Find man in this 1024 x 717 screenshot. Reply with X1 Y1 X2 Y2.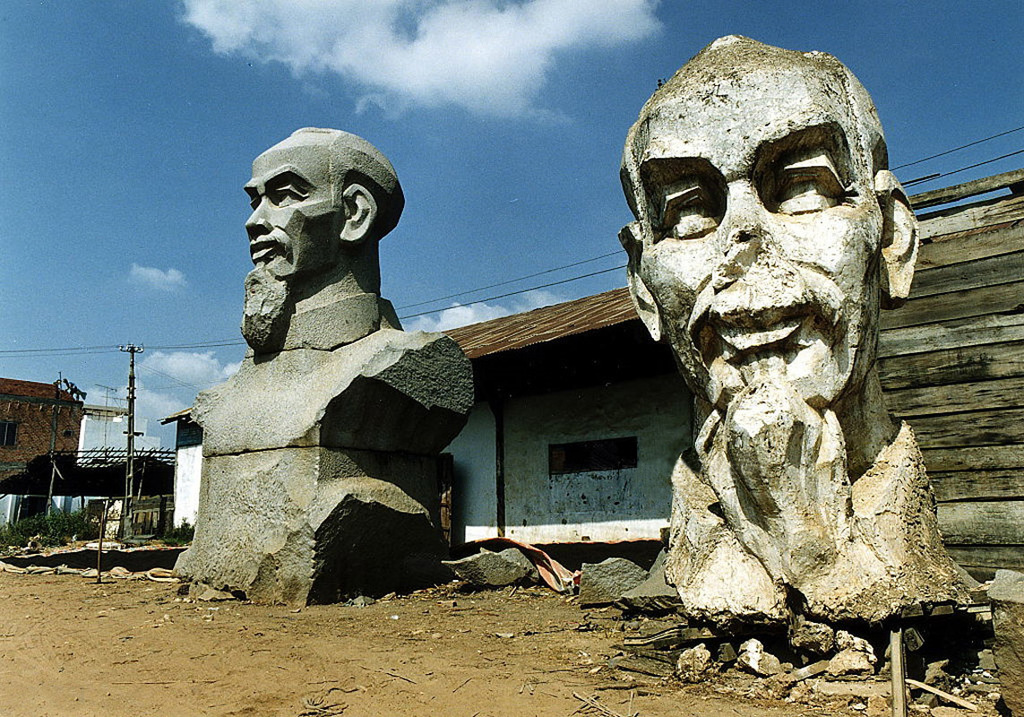
176 139 479 594.
